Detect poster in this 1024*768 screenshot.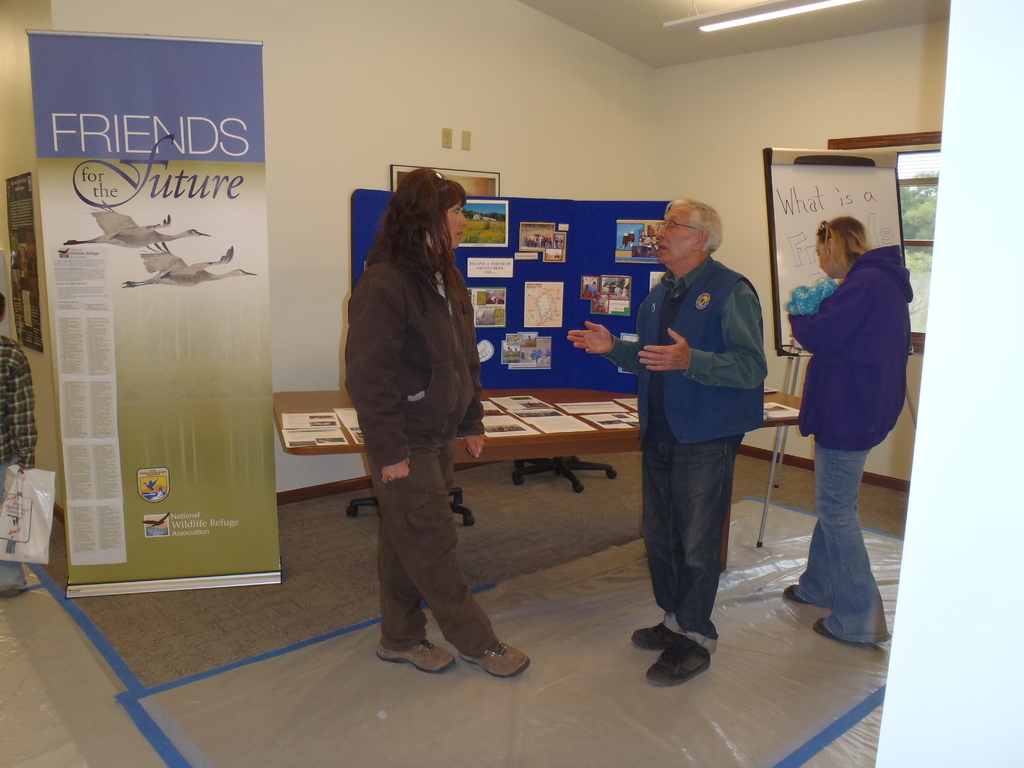
Detection: 521/220/556/246.
